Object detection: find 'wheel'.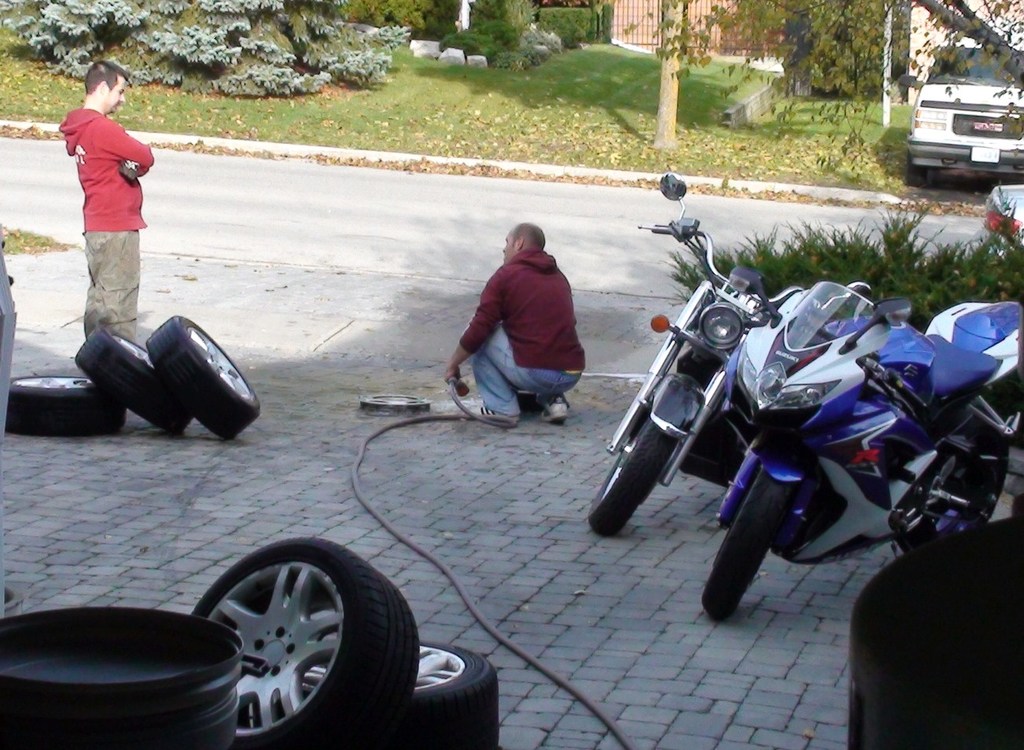
region(9, 372, 126, 440).
